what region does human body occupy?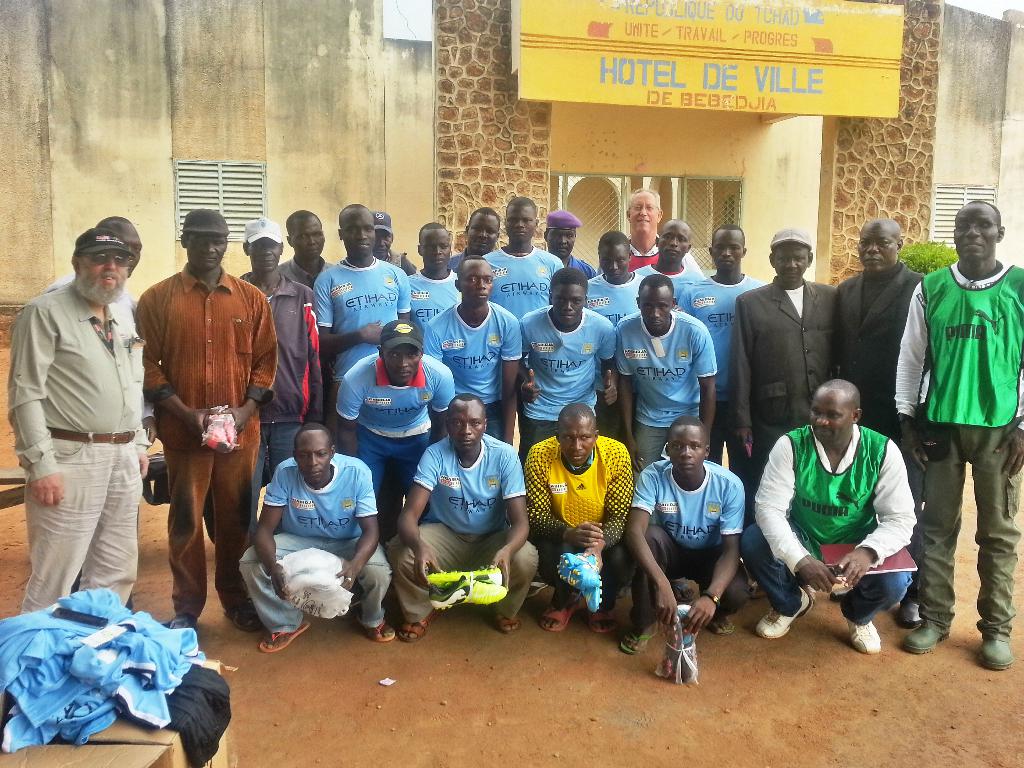
<region>613, 285, 723, 487</region>.
